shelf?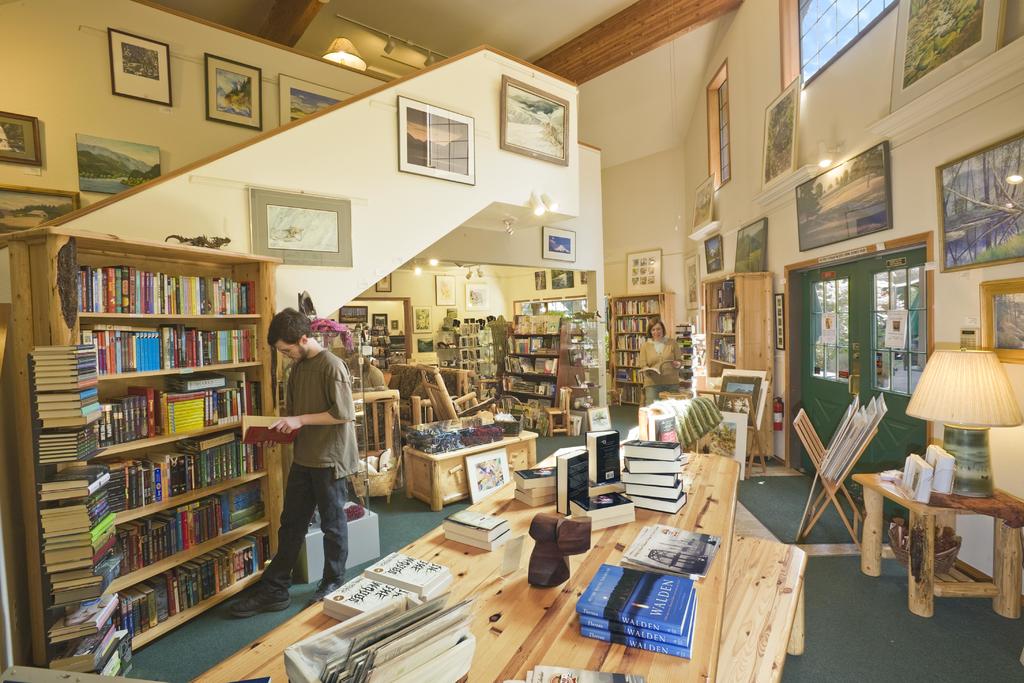
rect(529, 299, 598, 409)
